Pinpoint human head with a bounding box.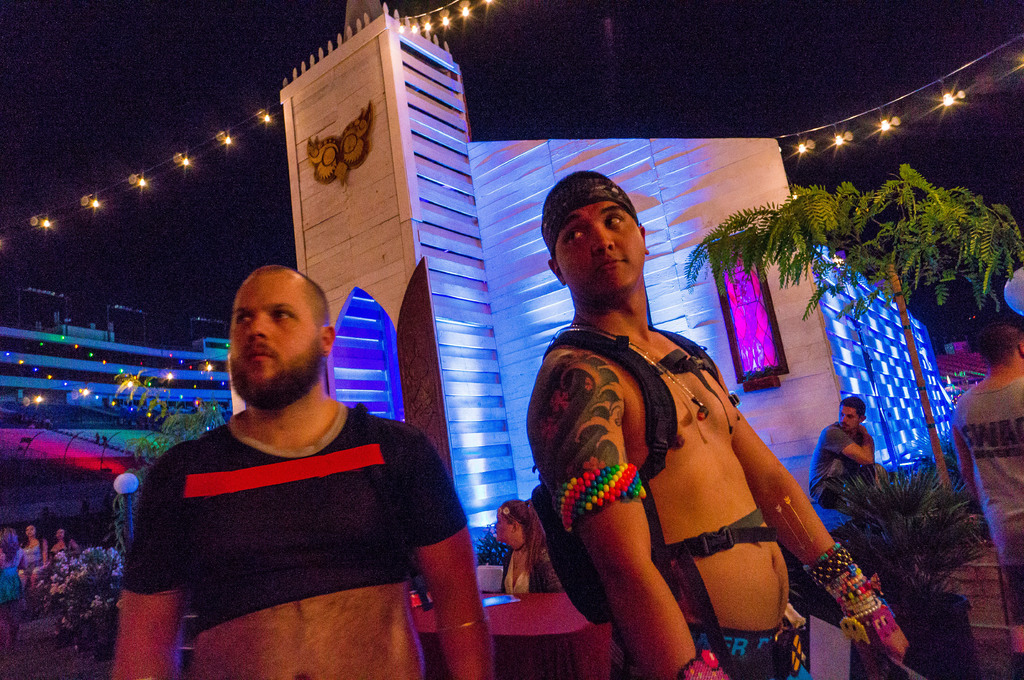
rect(25, 525, 38, 541).
